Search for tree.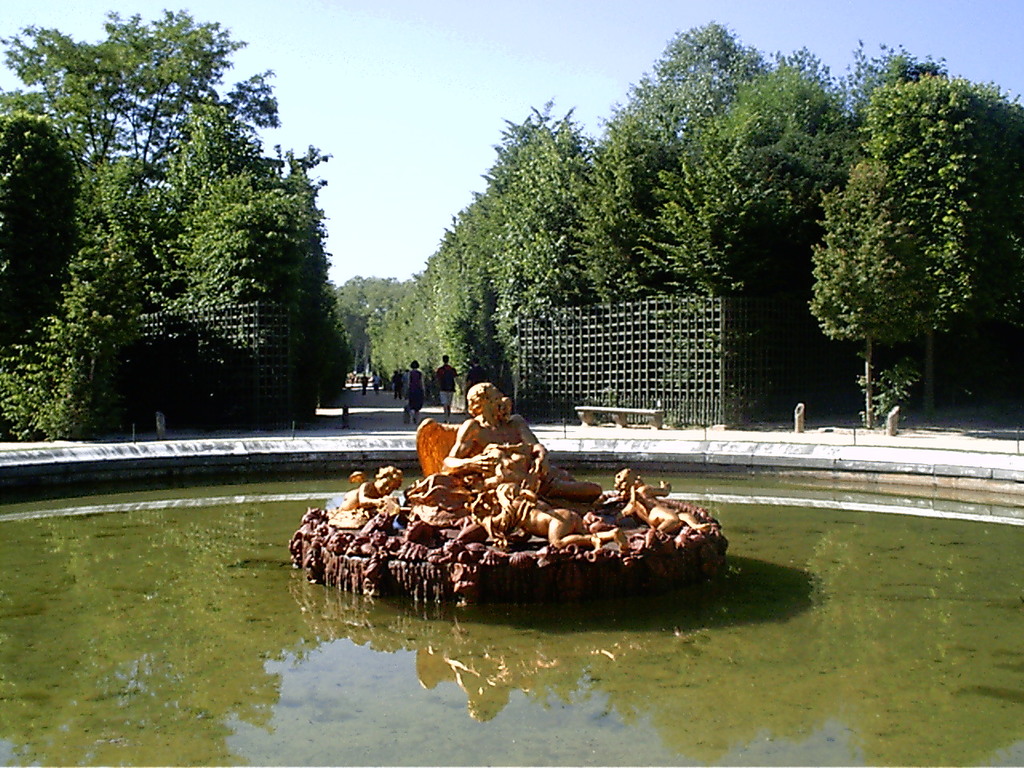
Found at locate(0, 101, 74, 347).
